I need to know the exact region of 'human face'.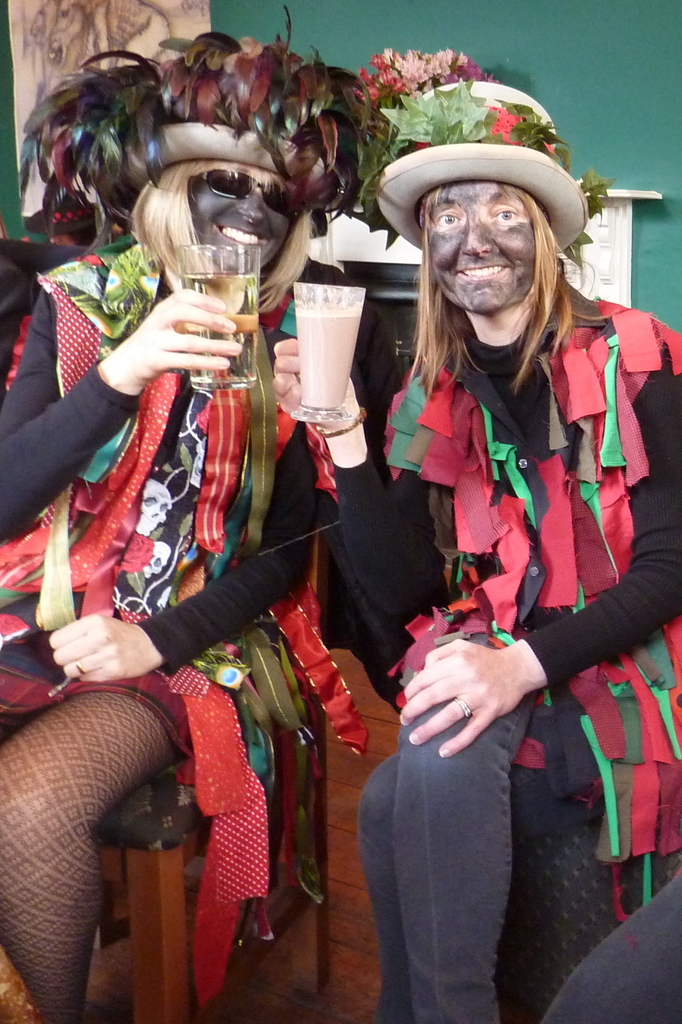
Region: locate(426, 179, 543, 308).
